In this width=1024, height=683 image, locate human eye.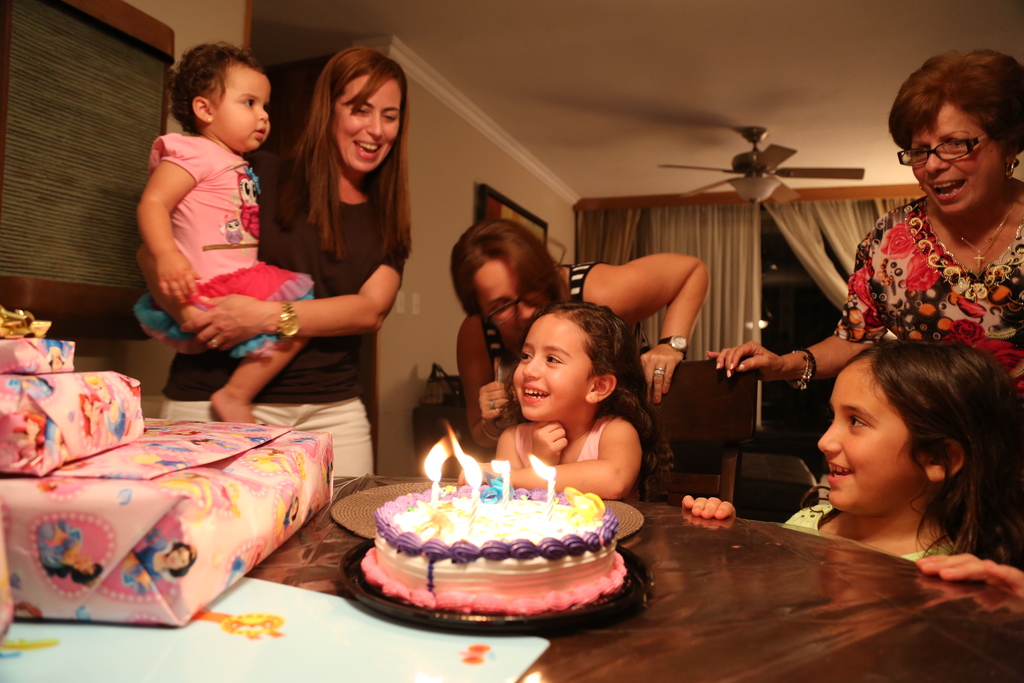
Bounding box: <box>518,347,538,363</box>.
